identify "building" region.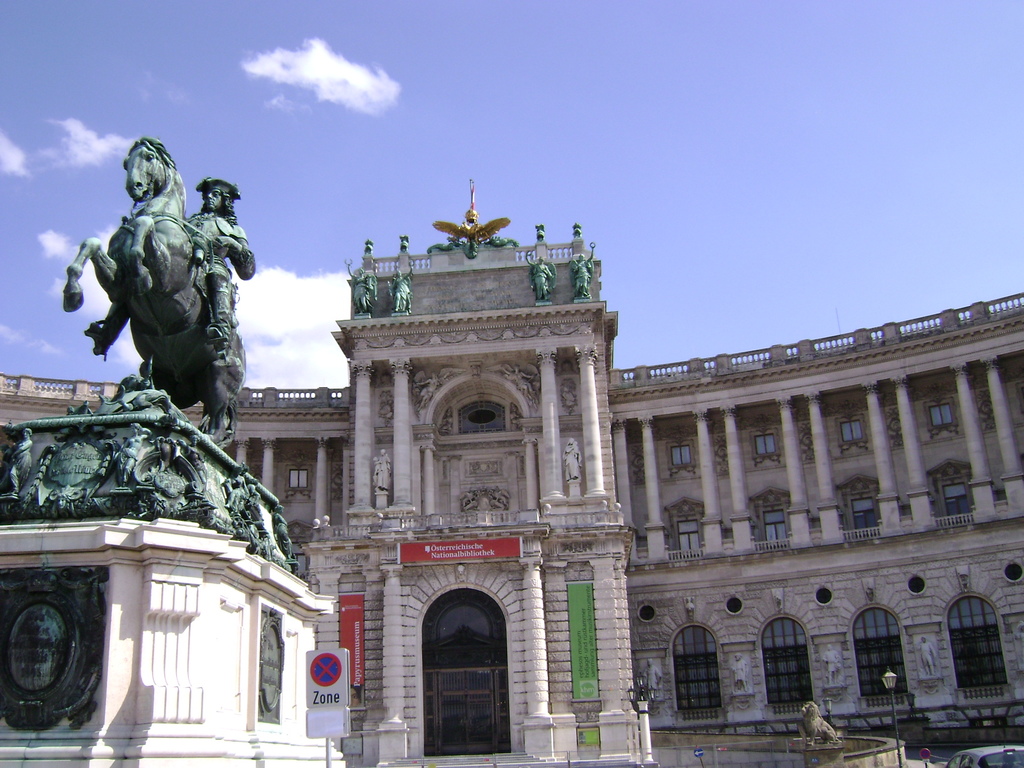
Region: 0, 177, 1023, 767.
